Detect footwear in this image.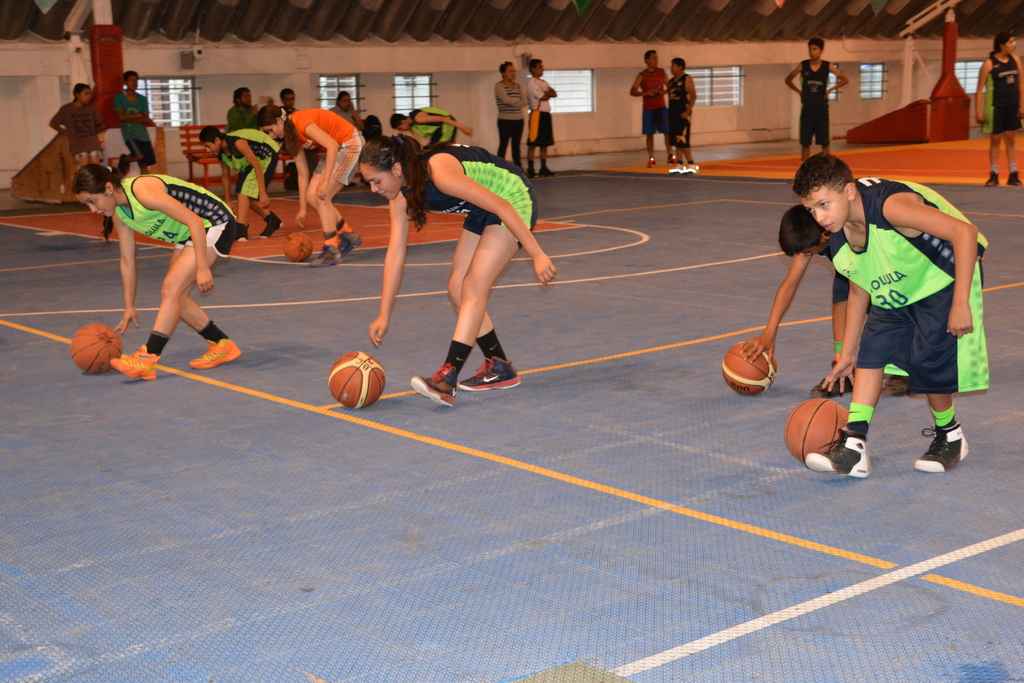
Detection: (649,155,701,180).
